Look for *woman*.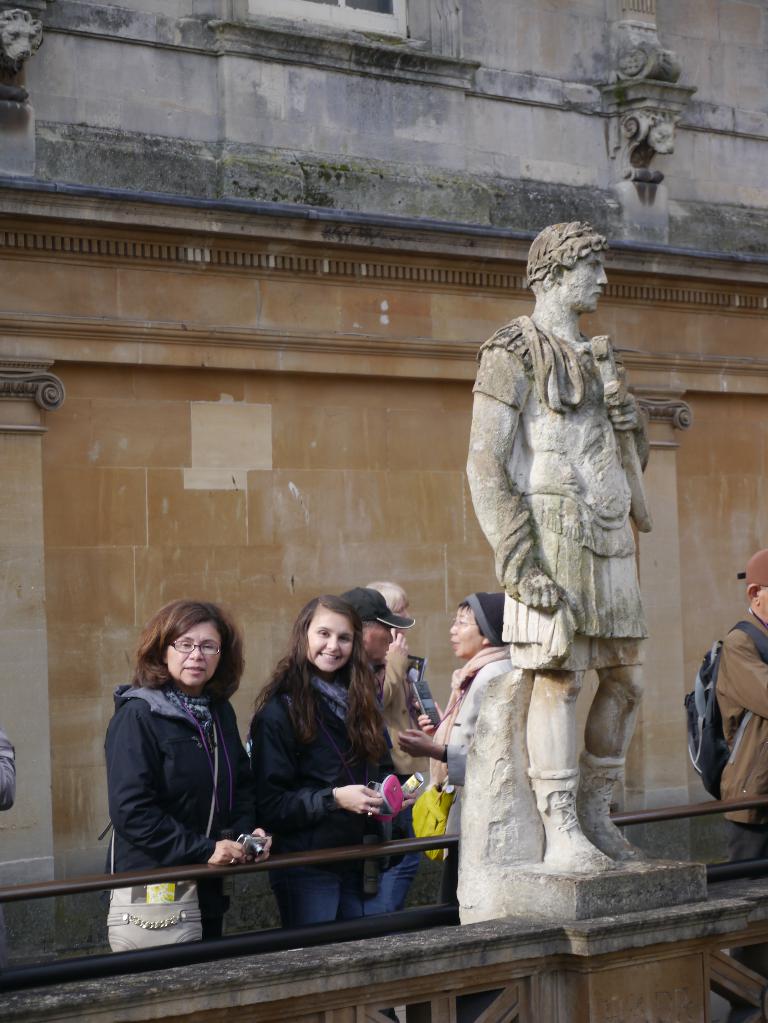
Found: 396, 592, 517, 903.
